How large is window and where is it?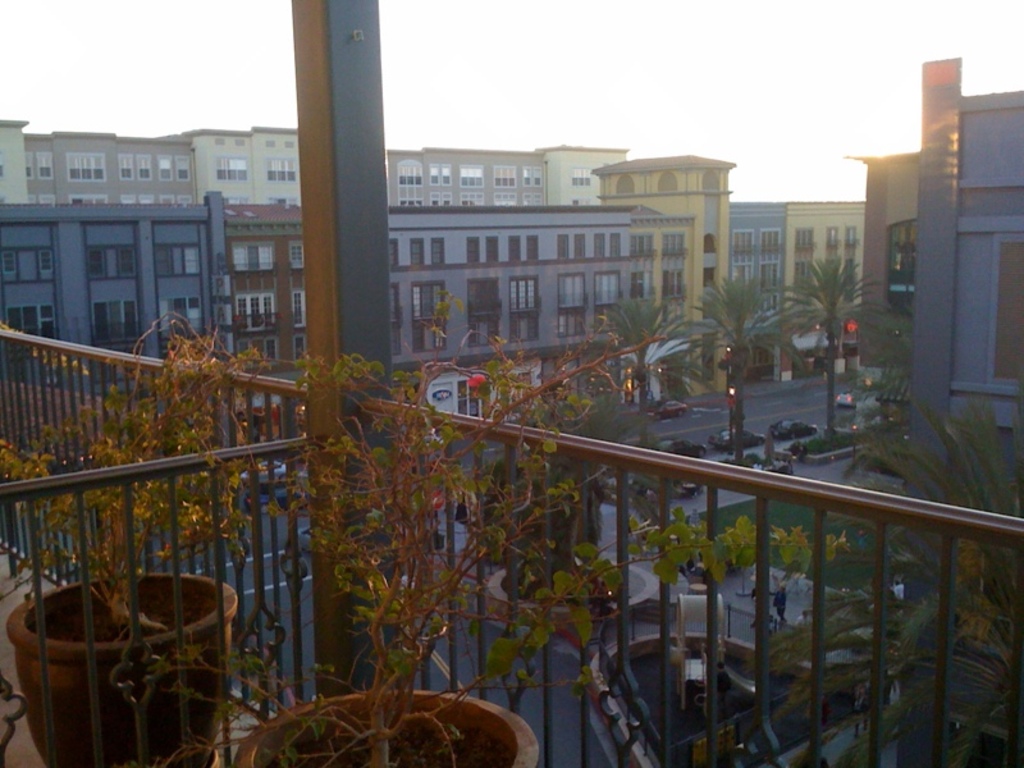
Bounding box: (x1=598, y1=268, x2=623, y2=303).
